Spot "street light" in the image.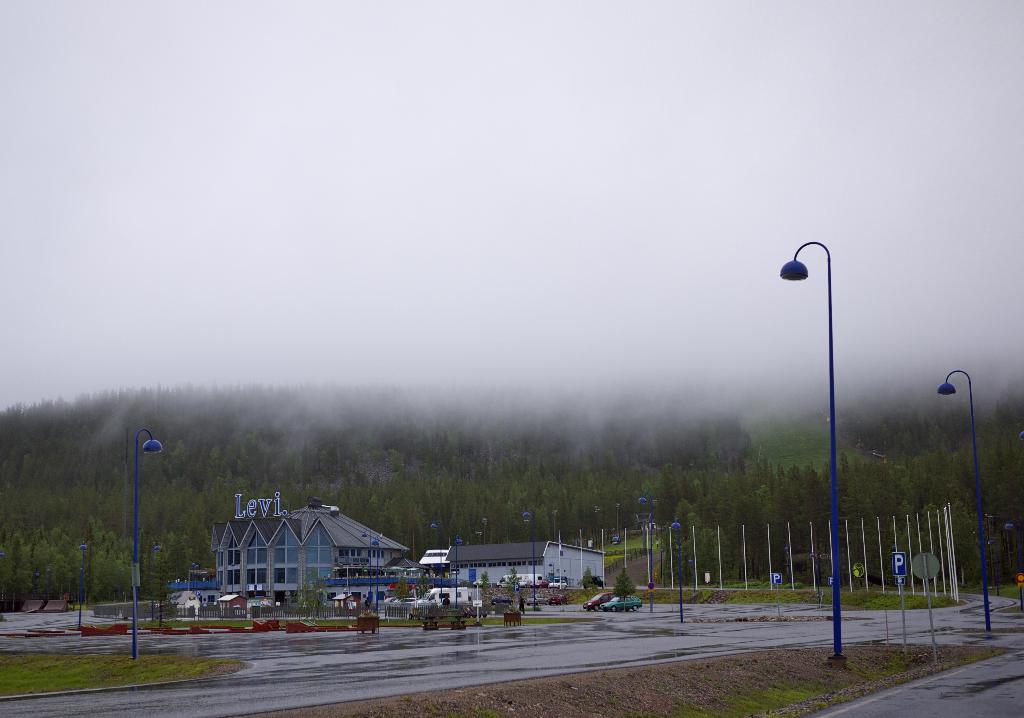
"street light" found at (810, 547, 824, 607).
